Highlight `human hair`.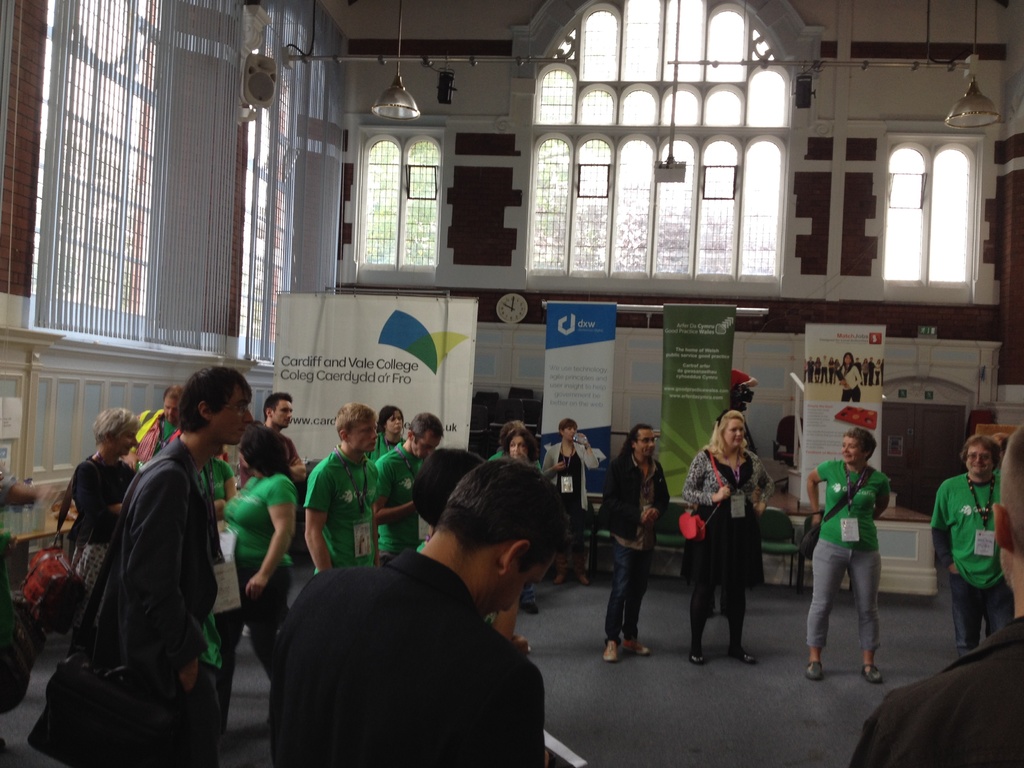
Highlighted region: x1=337, y1=403, x2=376, y2=442.
